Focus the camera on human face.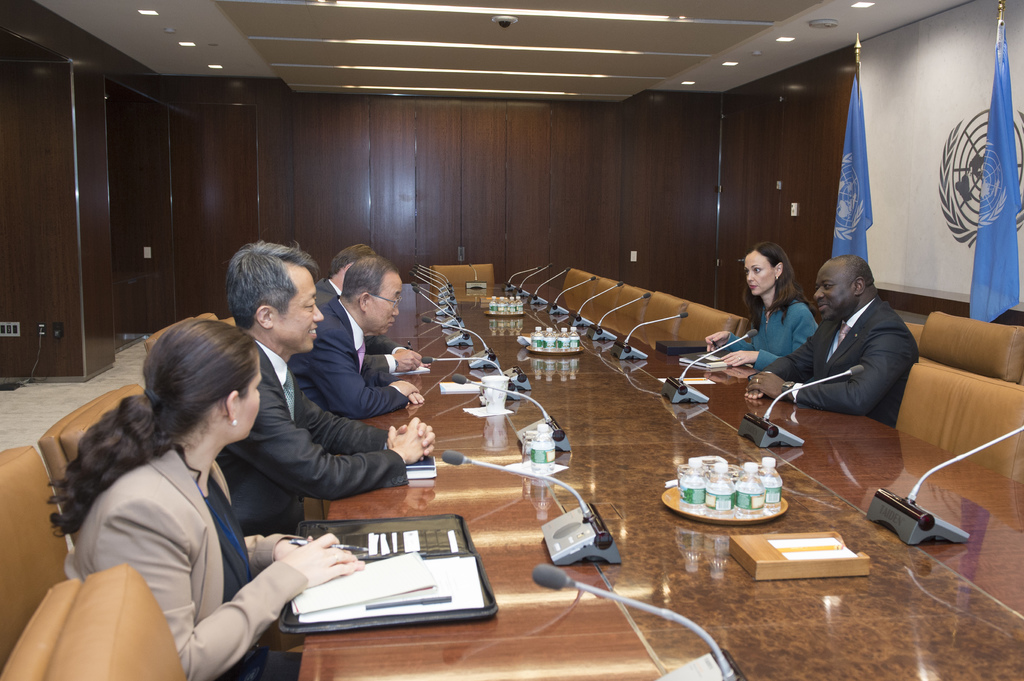
Focus region: BBox(266, 268, 324, 349).
